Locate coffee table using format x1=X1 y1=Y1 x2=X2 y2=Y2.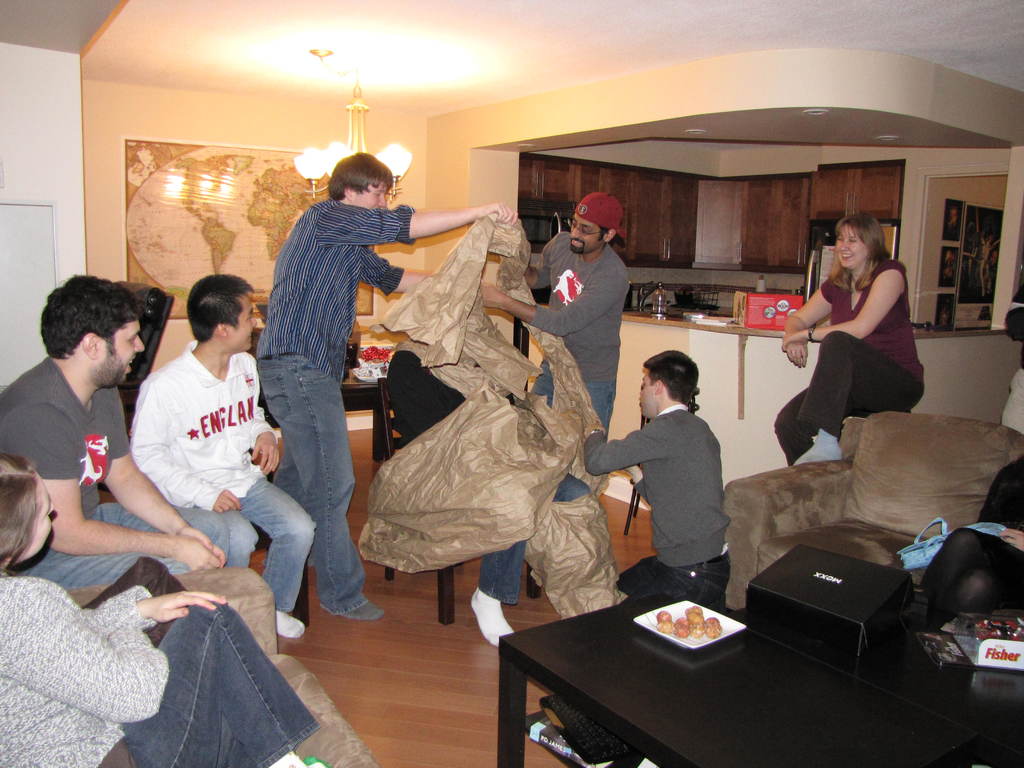
x1=748 y1=545 x2=913 y2=684.
